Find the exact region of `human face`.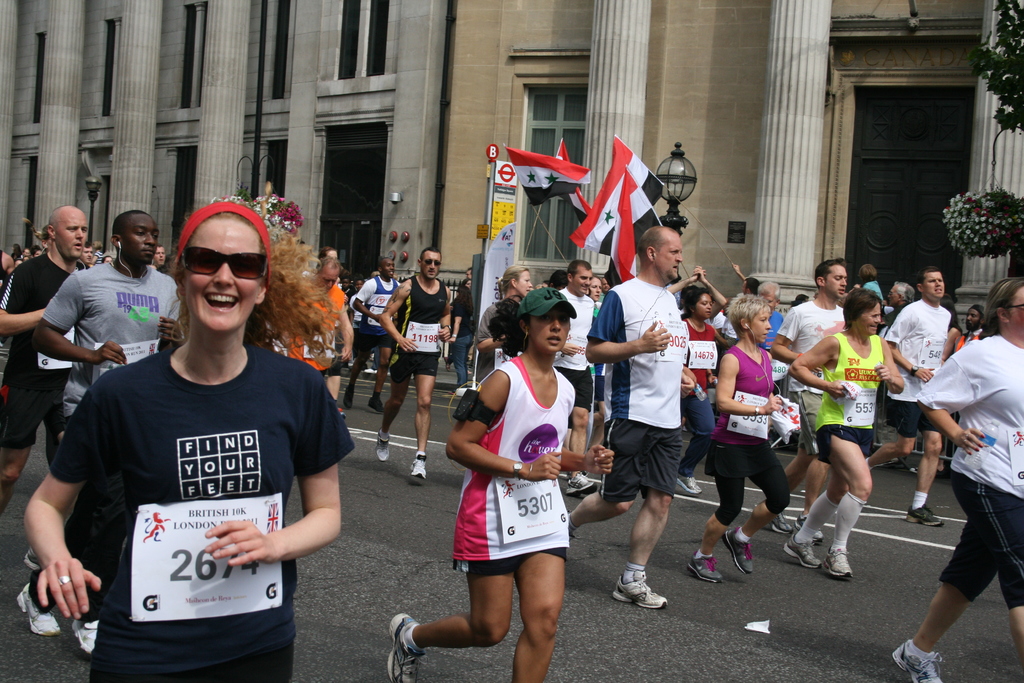
Exact region: [x1=589, y1=278, x2=601, y2=303].
